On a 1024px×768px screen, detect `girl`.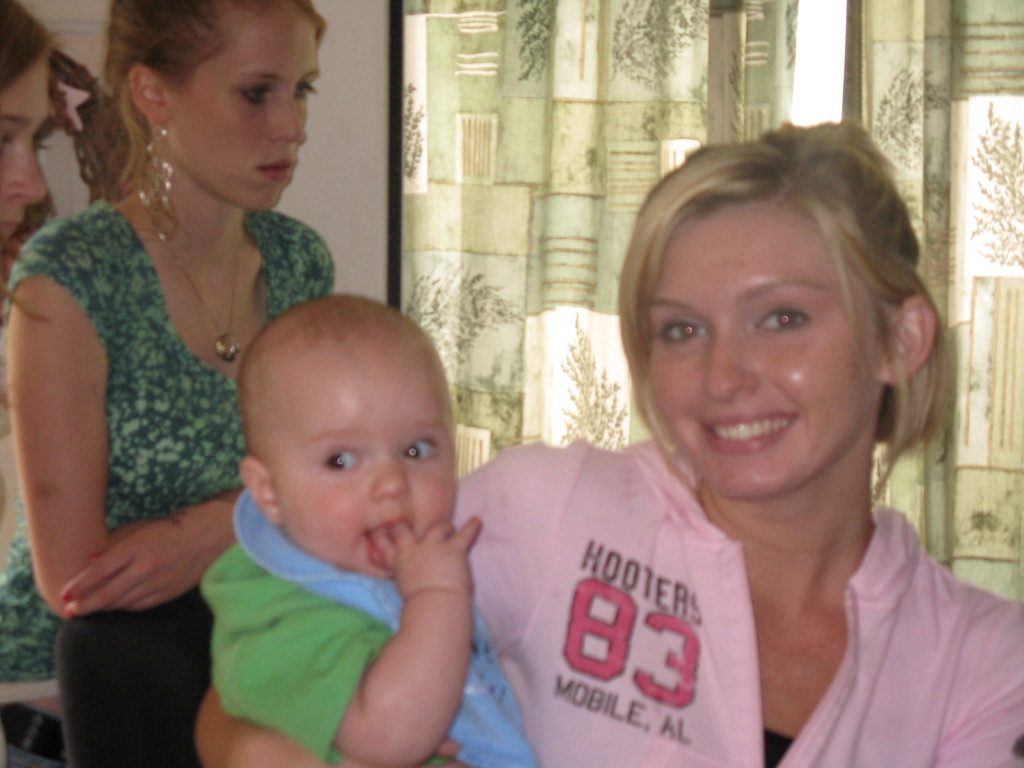
[x1=0, y1=0, x2=335, y2=767].
